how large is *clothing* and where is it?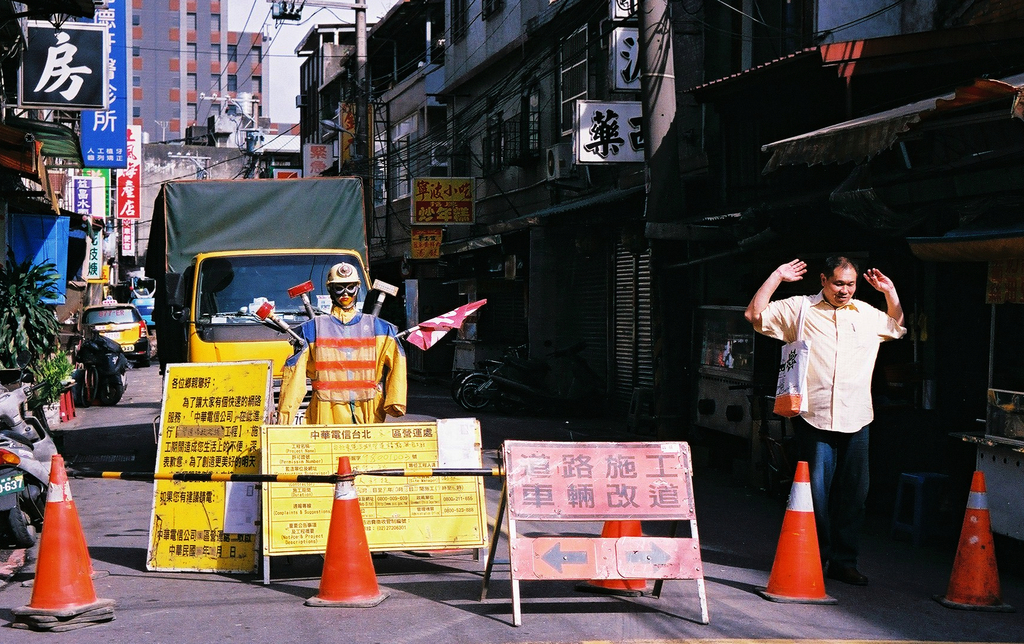
Bounding box: x1=280, y1=298, x2=407, y2=430.
